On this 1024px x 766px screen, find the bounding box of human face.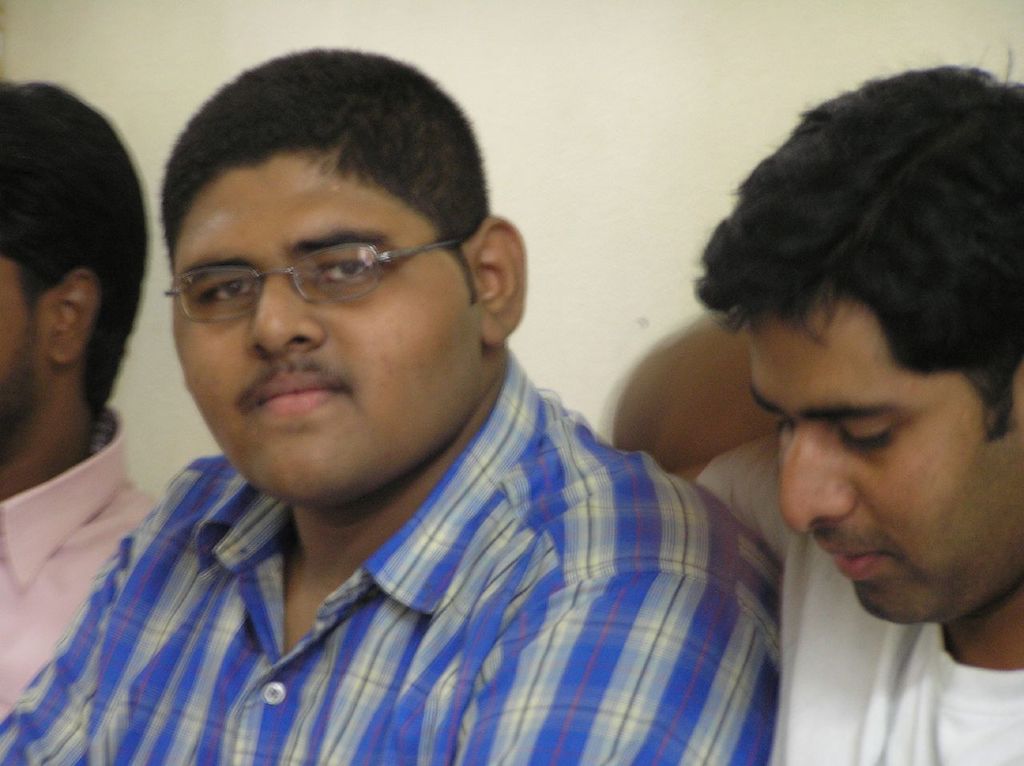
Bounding box: detection(172, 150, 481, 493).
